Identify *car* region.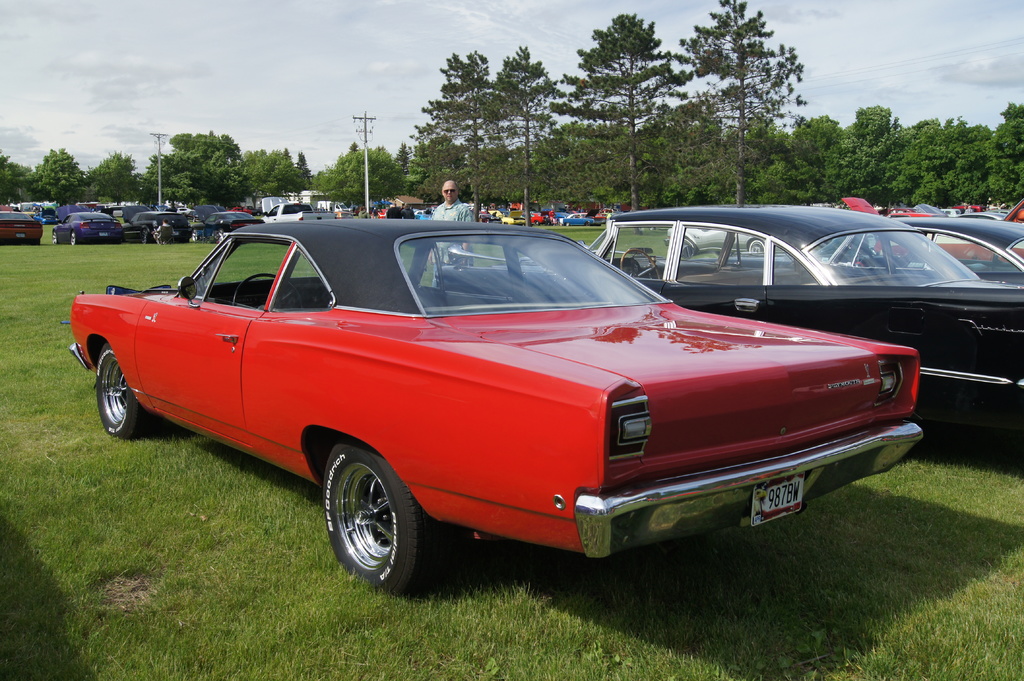
Region: (0, 196, 604, 241).
